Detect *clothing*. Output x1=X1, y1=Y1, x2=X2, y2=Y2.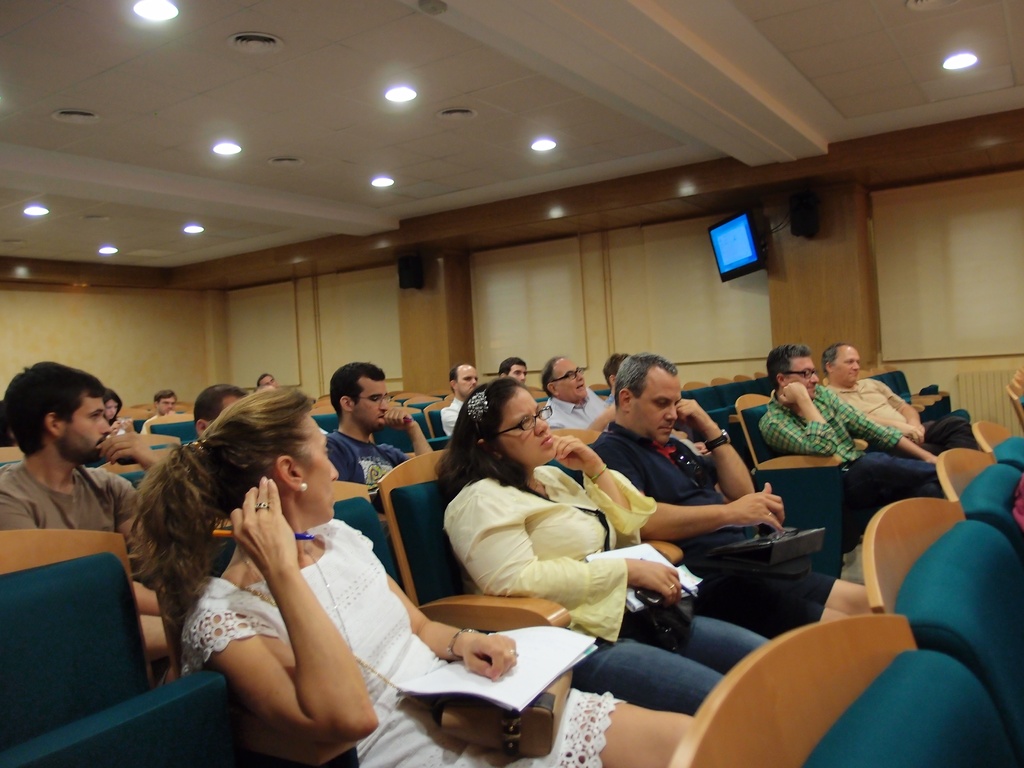
x1=591, y1=413, x2=838, y2=646.
